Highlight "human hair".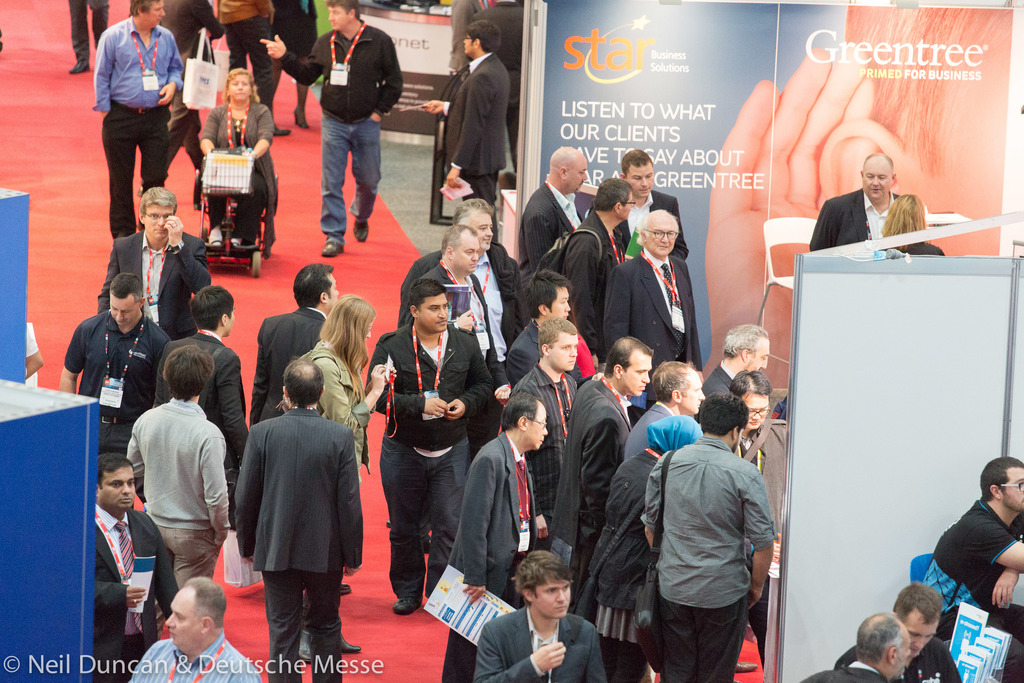
Highlighted region: [x1=189, y1=578, x2=227, y2=628].
